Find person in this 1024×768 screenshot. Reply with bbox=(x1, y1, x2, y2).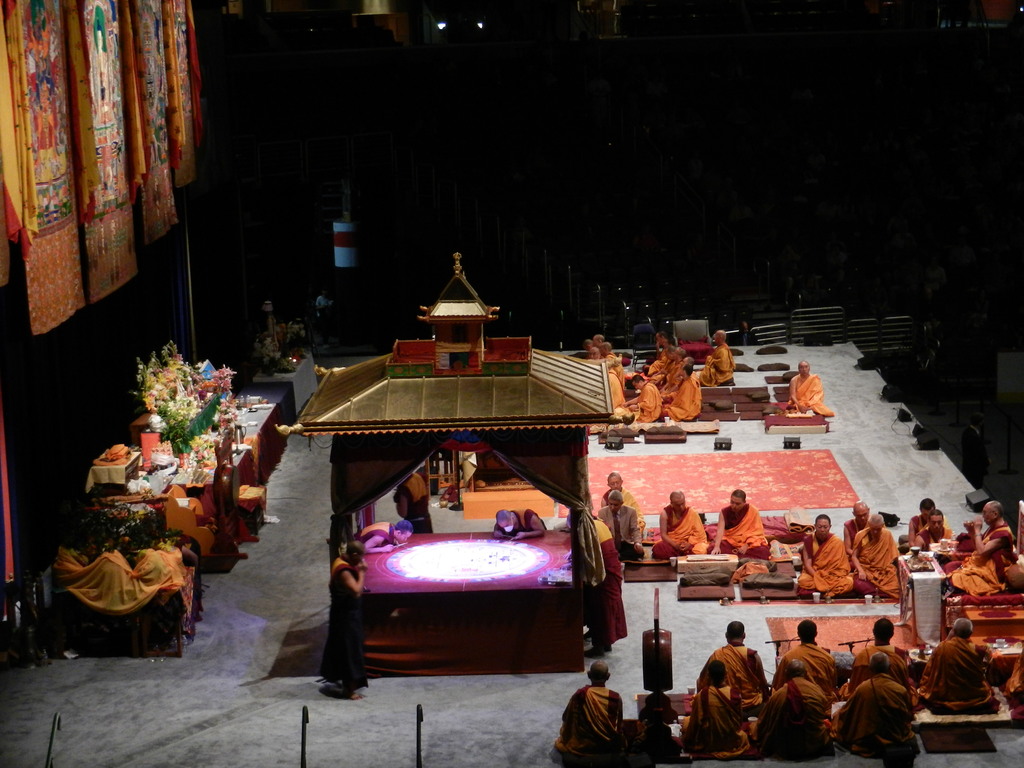
bbox=(355, 512, 413, 553).
